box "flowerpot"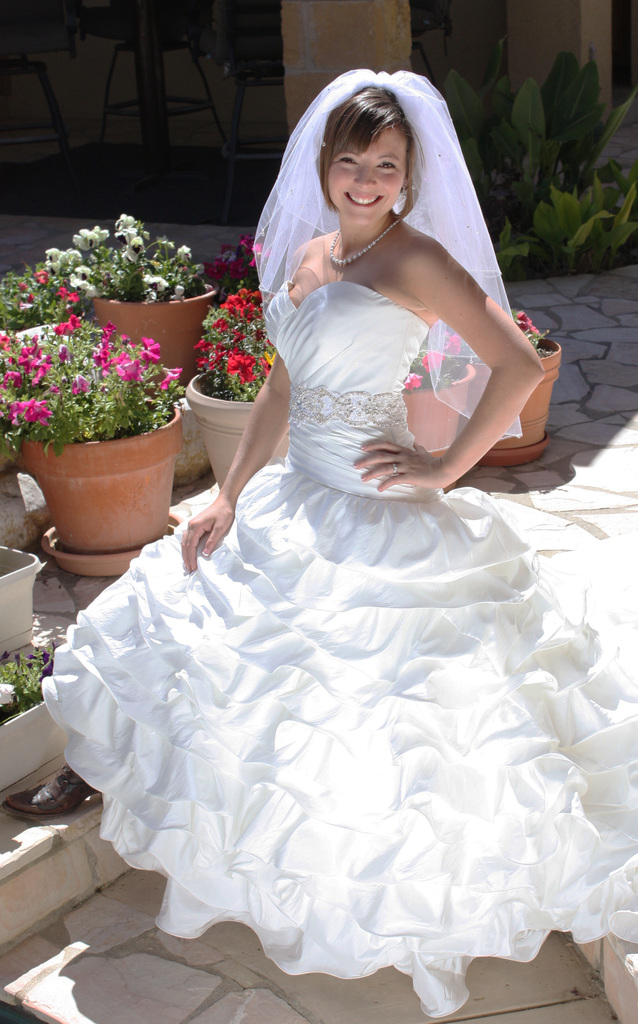
{"left": 200, "top": 371, "right": 285, "bottom": 497}
